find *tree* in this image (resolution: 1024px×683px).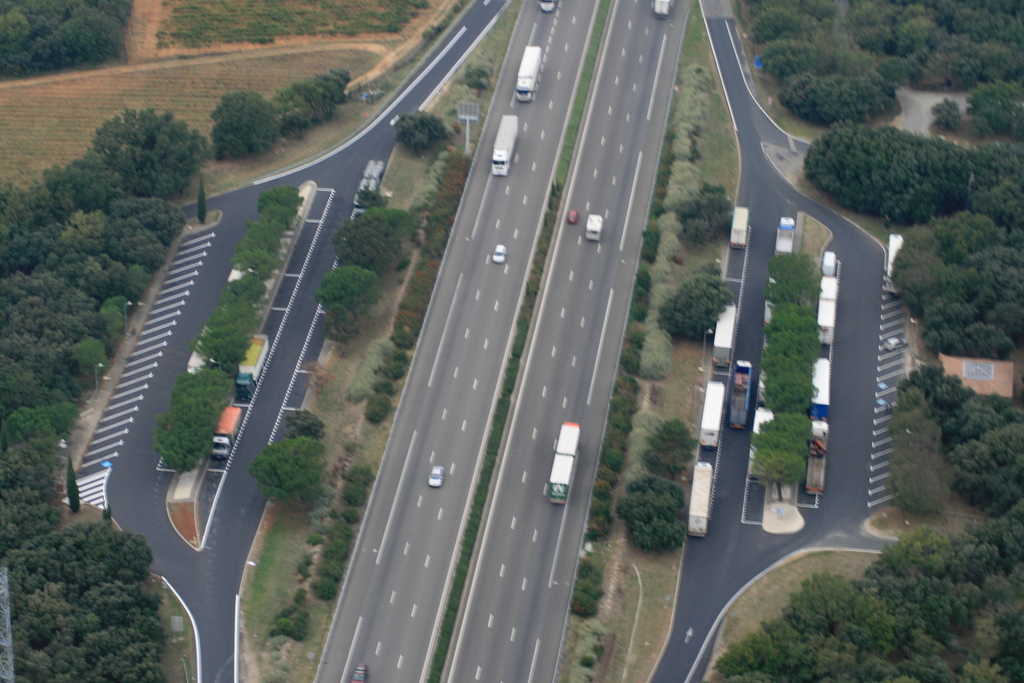
BBox(150, 374, 239, 469).
